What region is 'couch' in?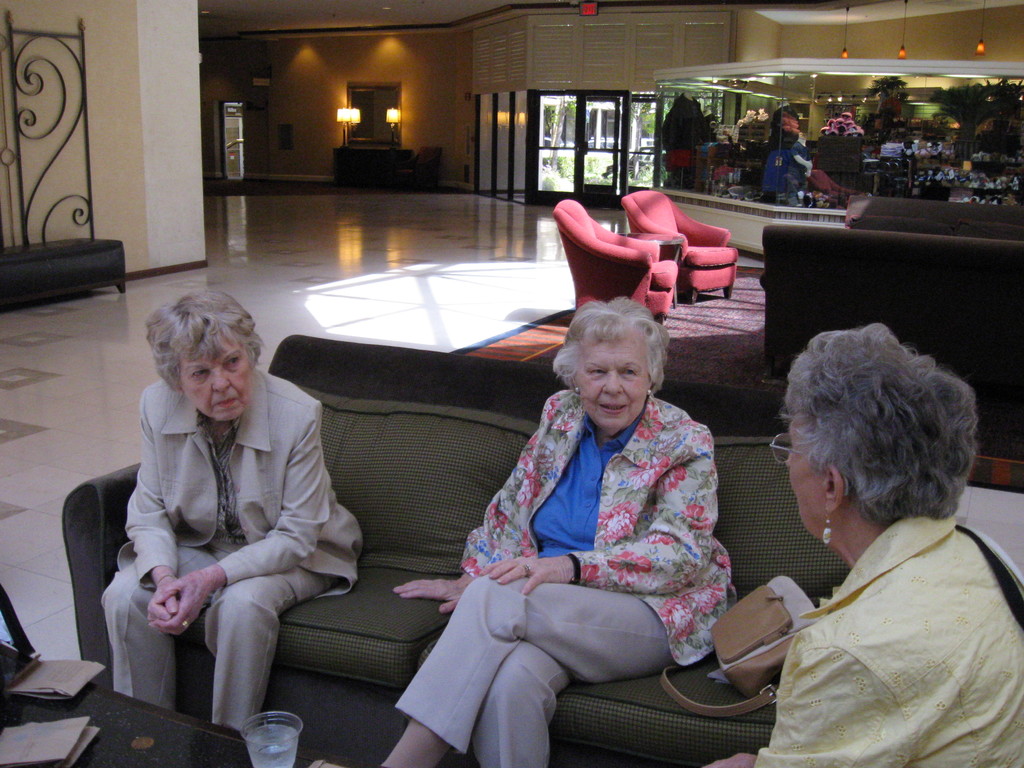
<region>66, 285, 833, 767</region>.
